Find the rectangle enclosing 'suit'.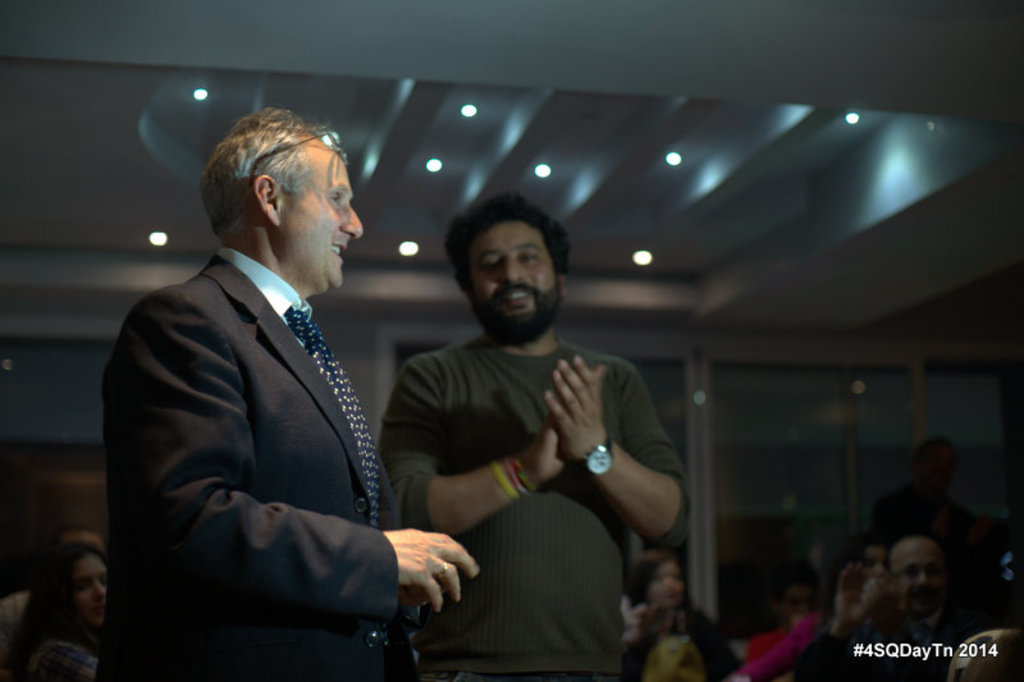
detection(92, 160, 451, 668).
